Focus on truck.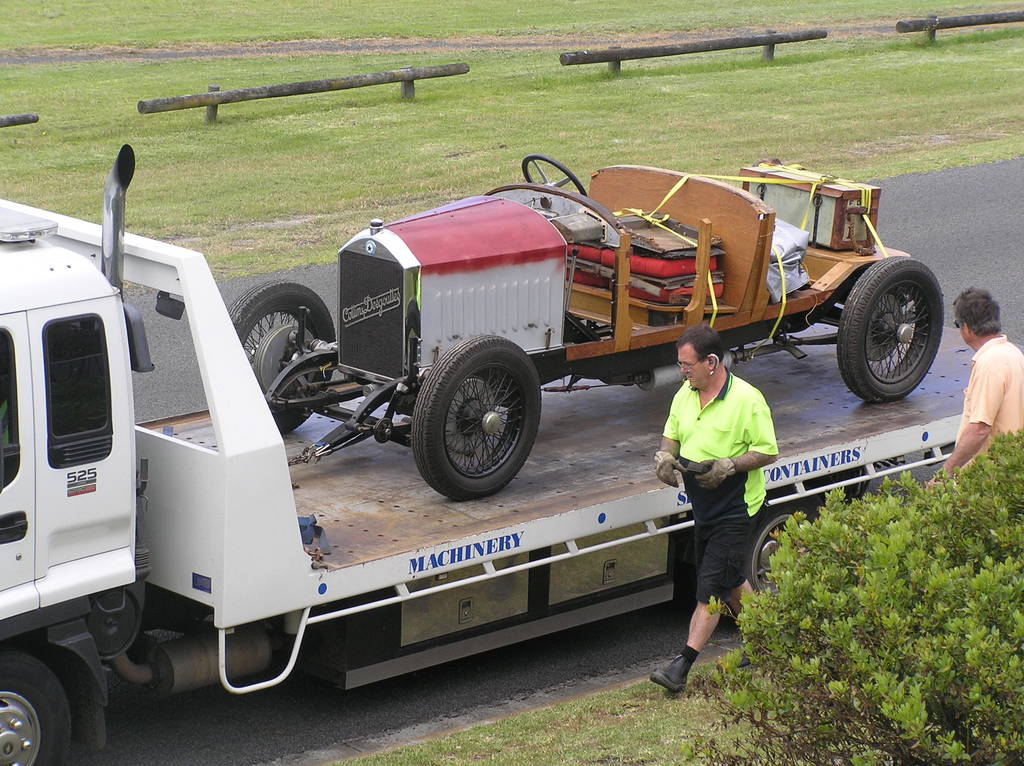
Focused at crop(32, 120, 894, 674).
